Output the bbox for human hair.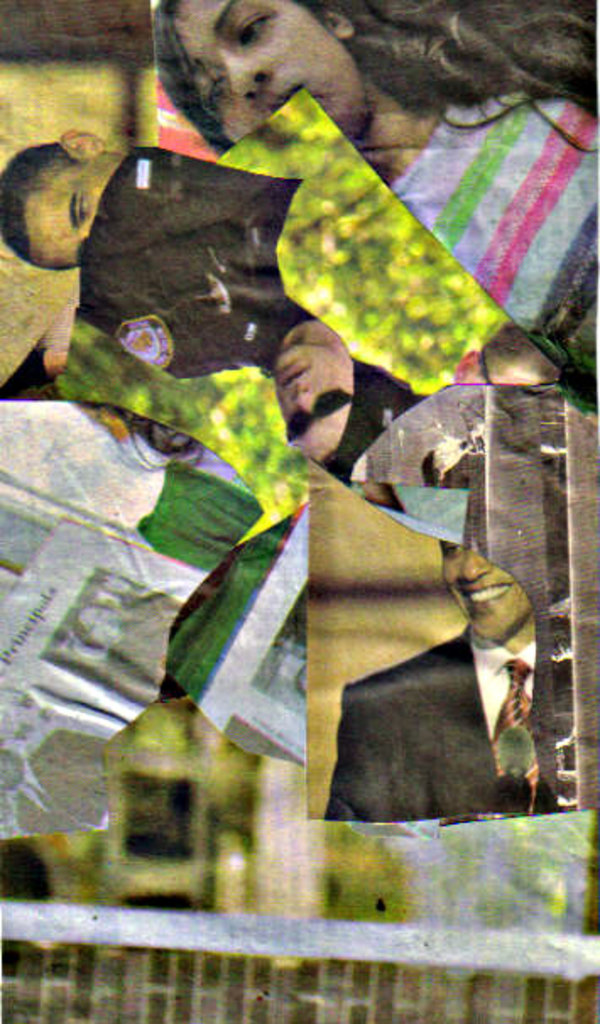
crop(150, 0, 598, 164).
